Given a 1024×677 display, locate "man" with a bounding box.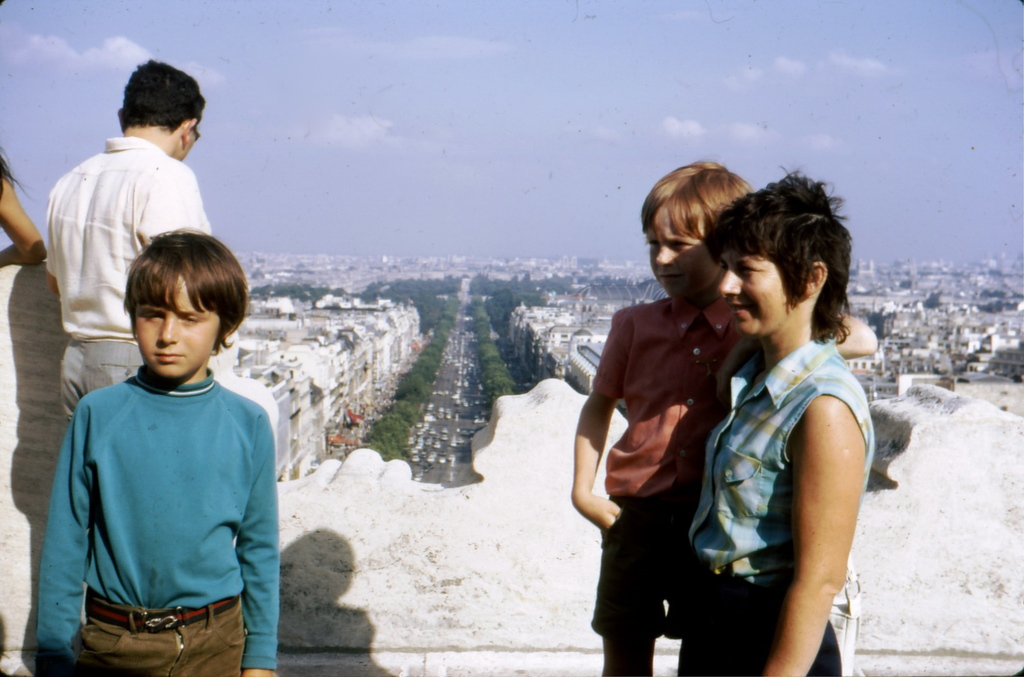
Located: box(41, 63, 210, 420).
